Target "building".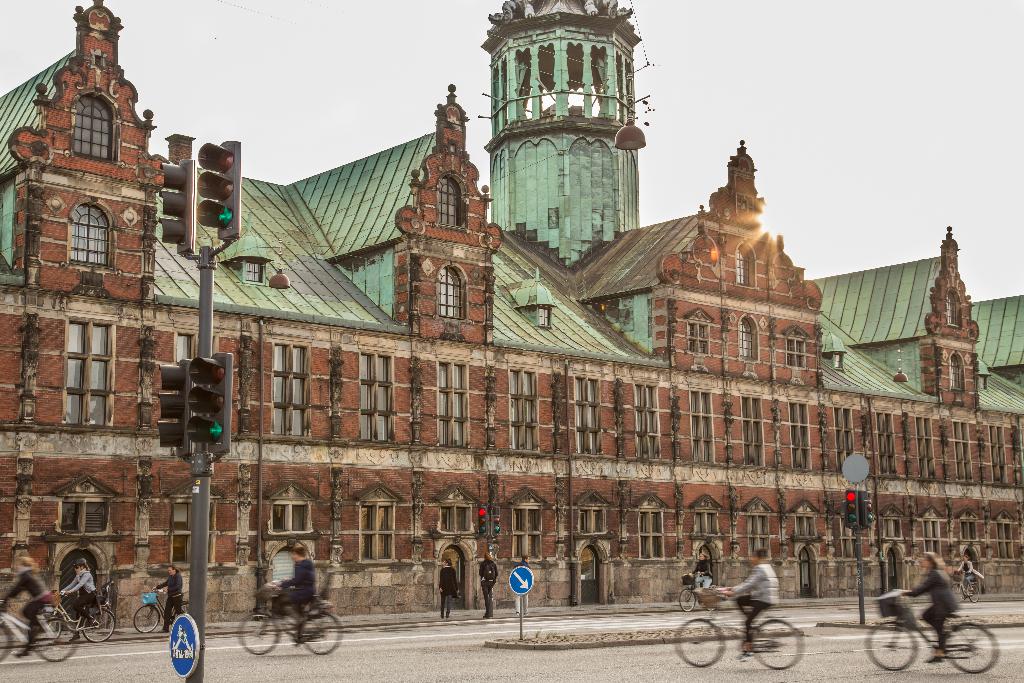
Target region: 0,3,1023,625.
